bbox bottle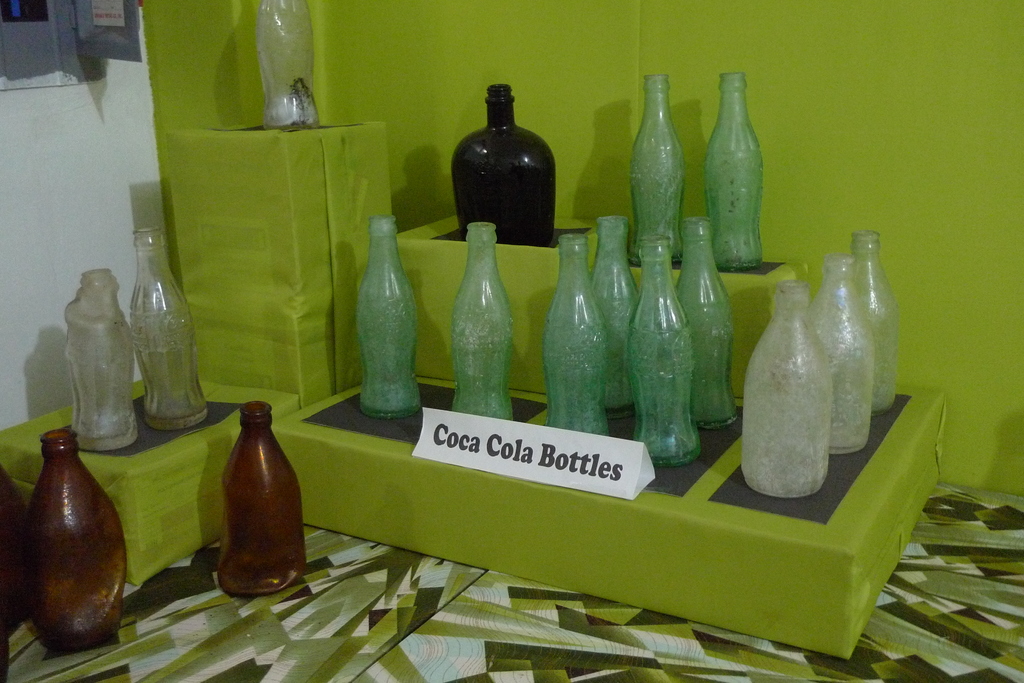
450 219 515 424
